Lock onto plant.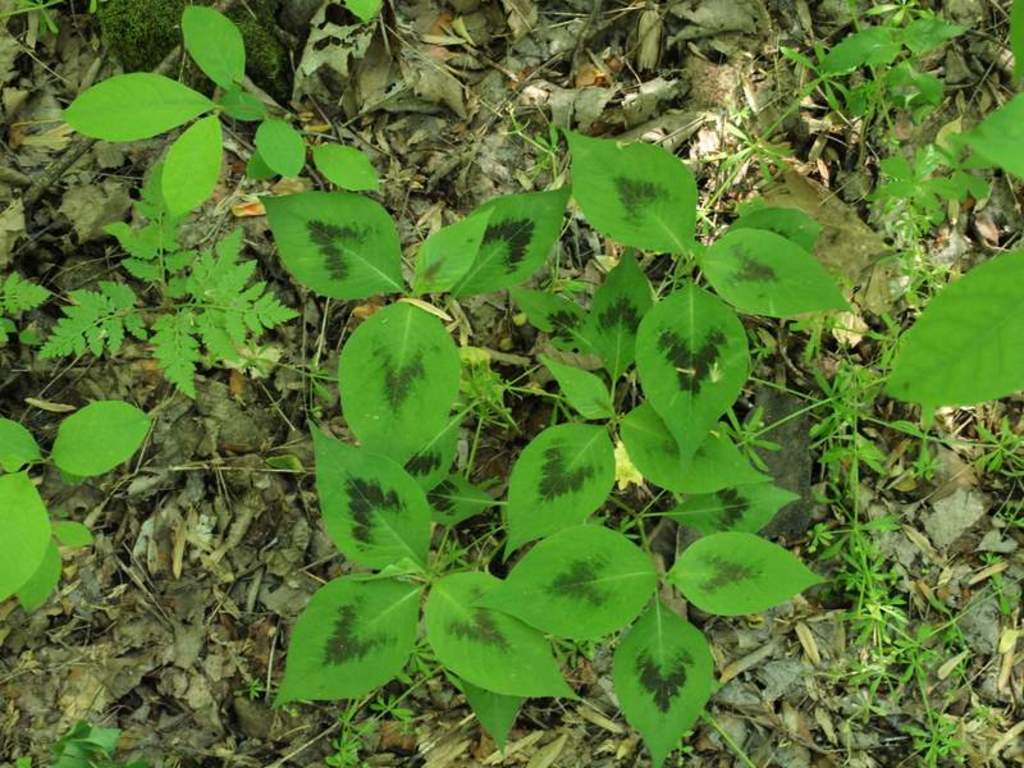
Locked: bbox=[0, 250, 52, 338].
